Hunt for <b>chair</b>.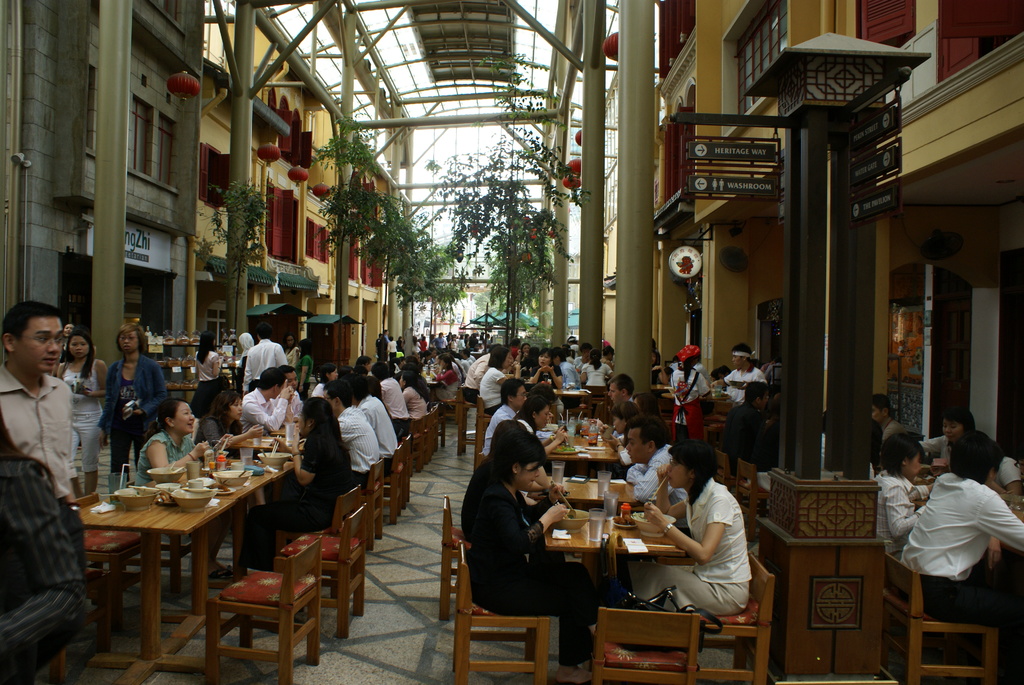
Hunted down at 448:544:546:684.
